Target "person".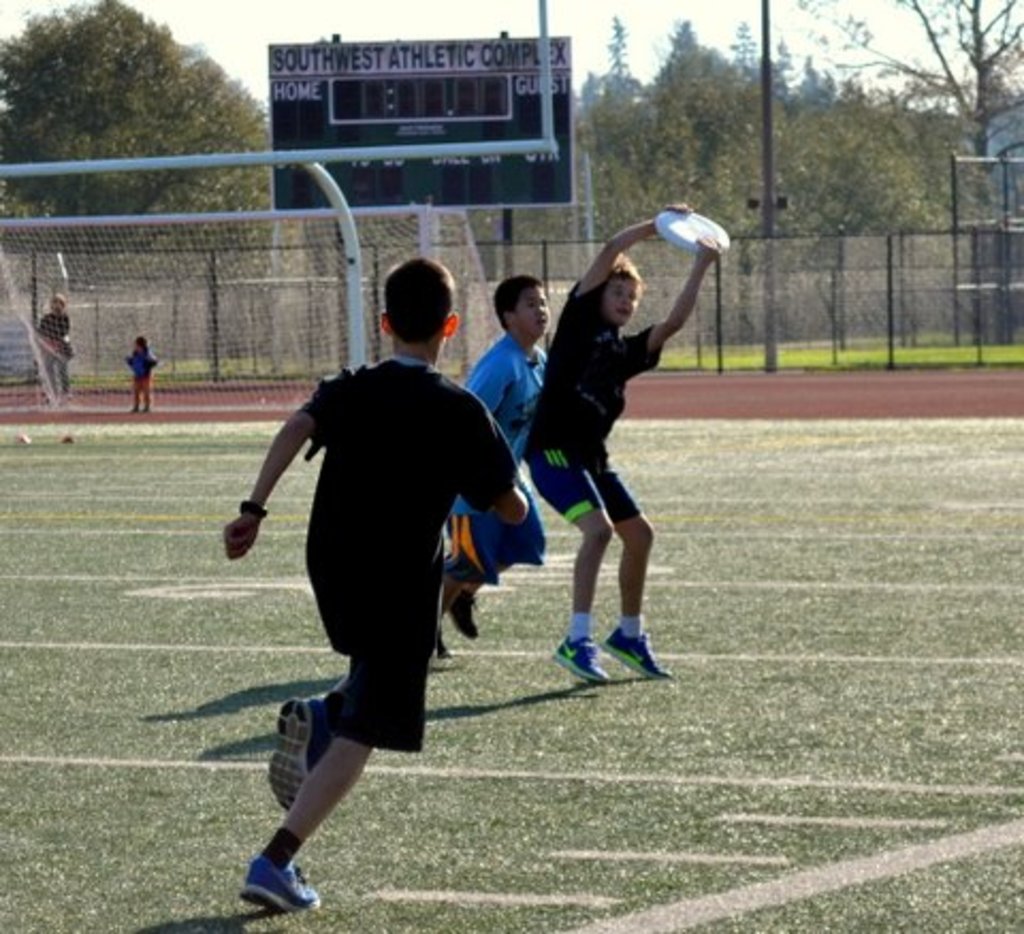
Target region: (left=124, top=337, right=156, bottom=412).
